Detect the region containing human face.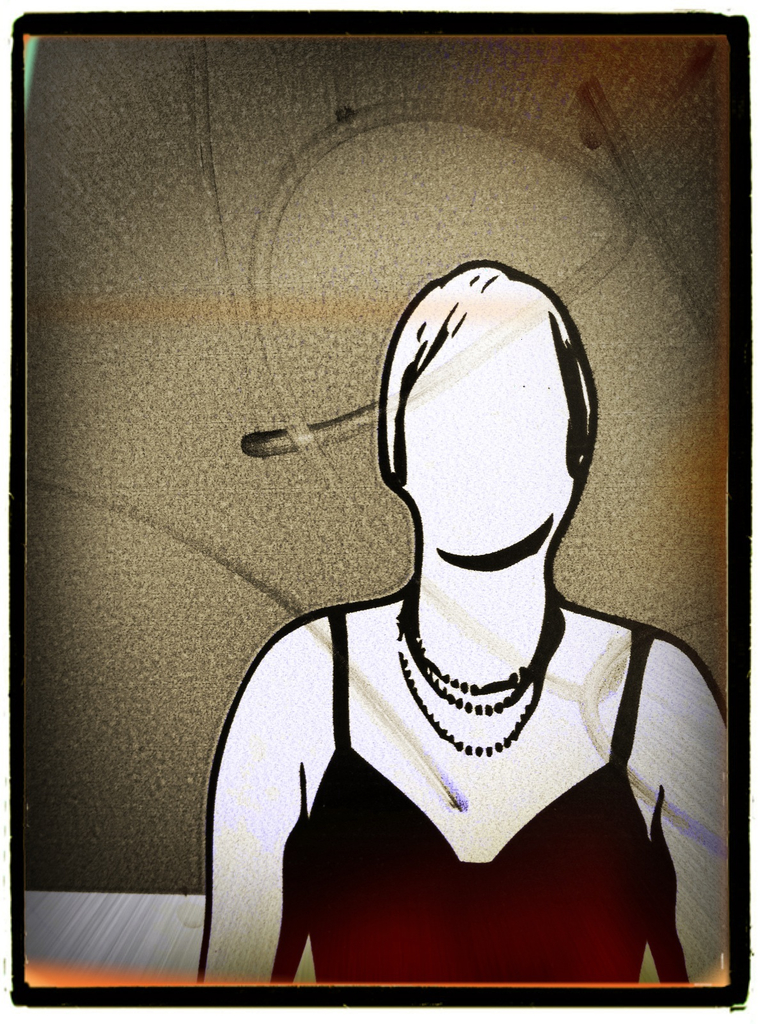
bbox(406, 314, 576, 563).
